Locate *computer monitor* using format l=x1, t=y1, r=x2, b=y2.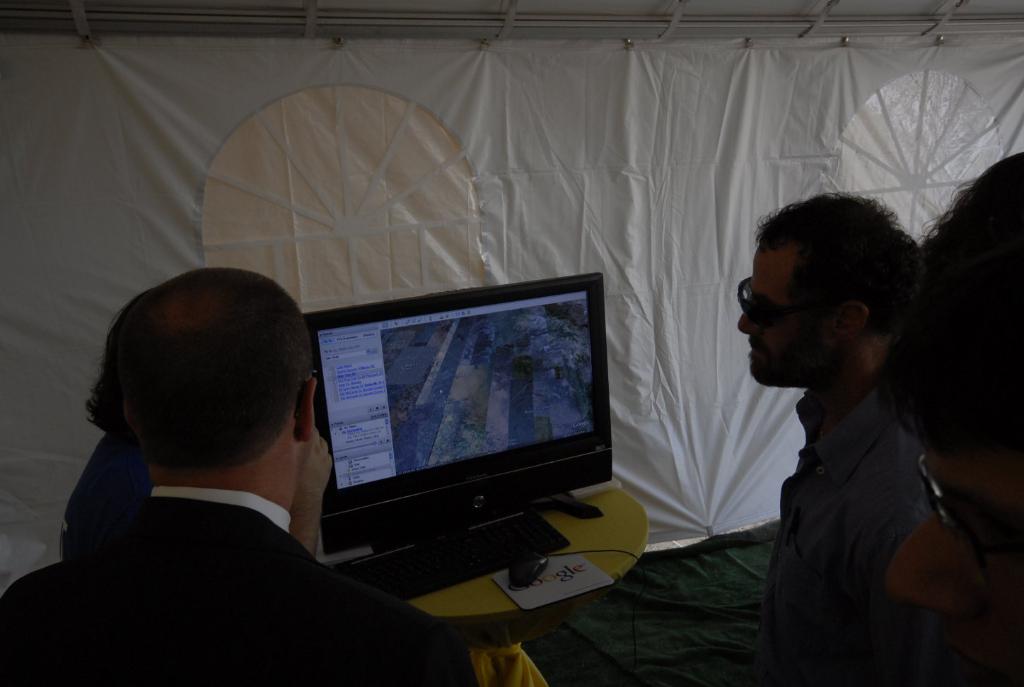
l=286, t=266, r=624, b=582.
